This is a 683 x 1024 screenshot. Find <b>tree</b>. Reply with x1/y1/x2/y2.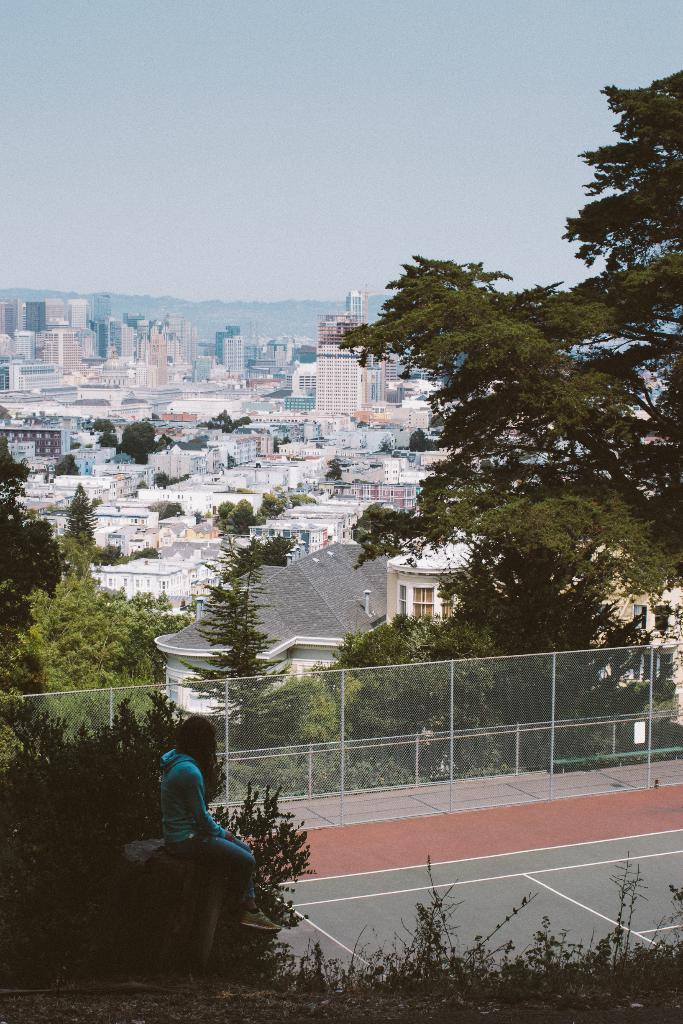
369/442/393/453.
